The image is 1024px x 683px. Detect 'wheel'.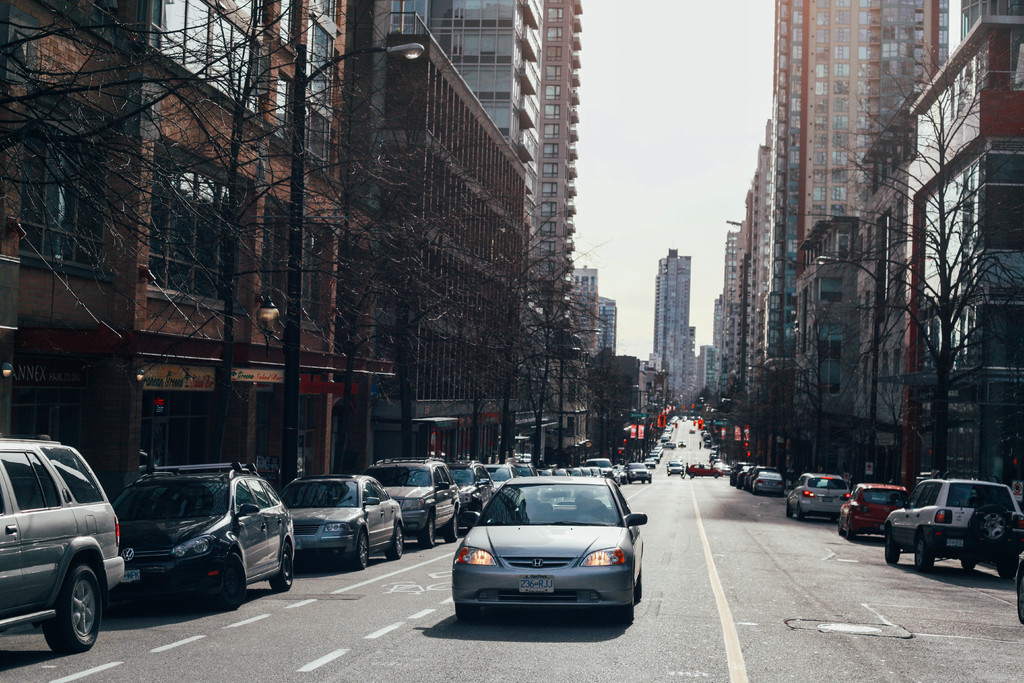
Detection: <region>394, 526, 405, 555</region>.
